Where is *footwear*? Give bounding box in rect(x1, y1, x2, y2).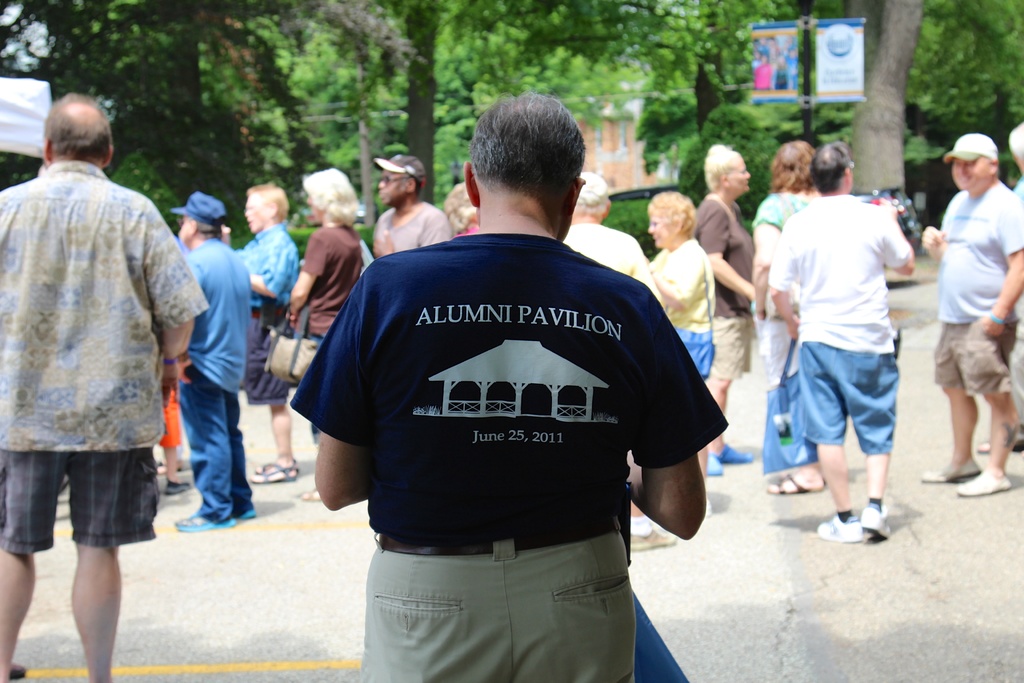
rect(170, 509, 232, 529).
